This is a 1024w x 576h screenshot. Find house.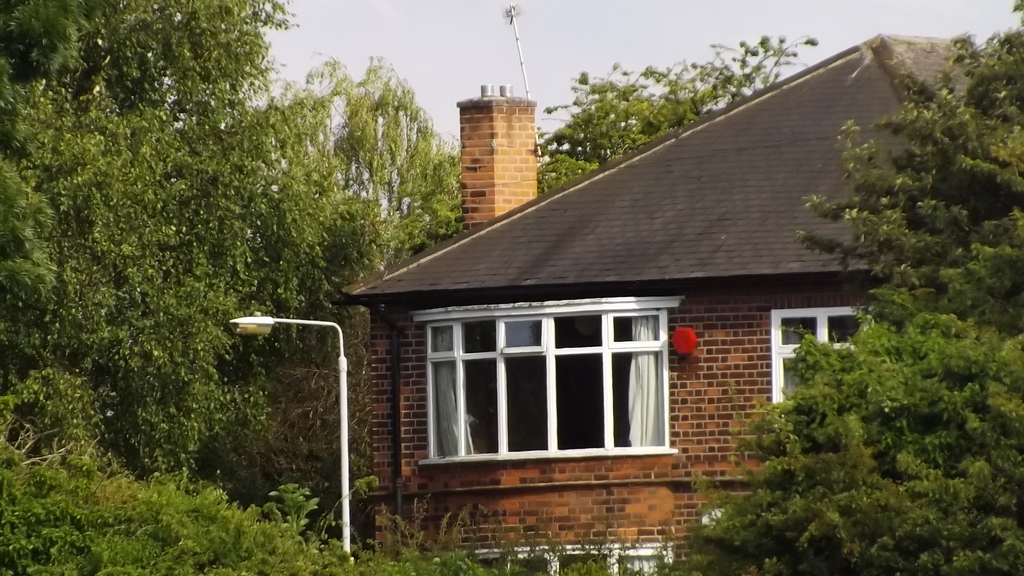
Bounding box: x1=339 y1=6 x2=1023 y2=575.
